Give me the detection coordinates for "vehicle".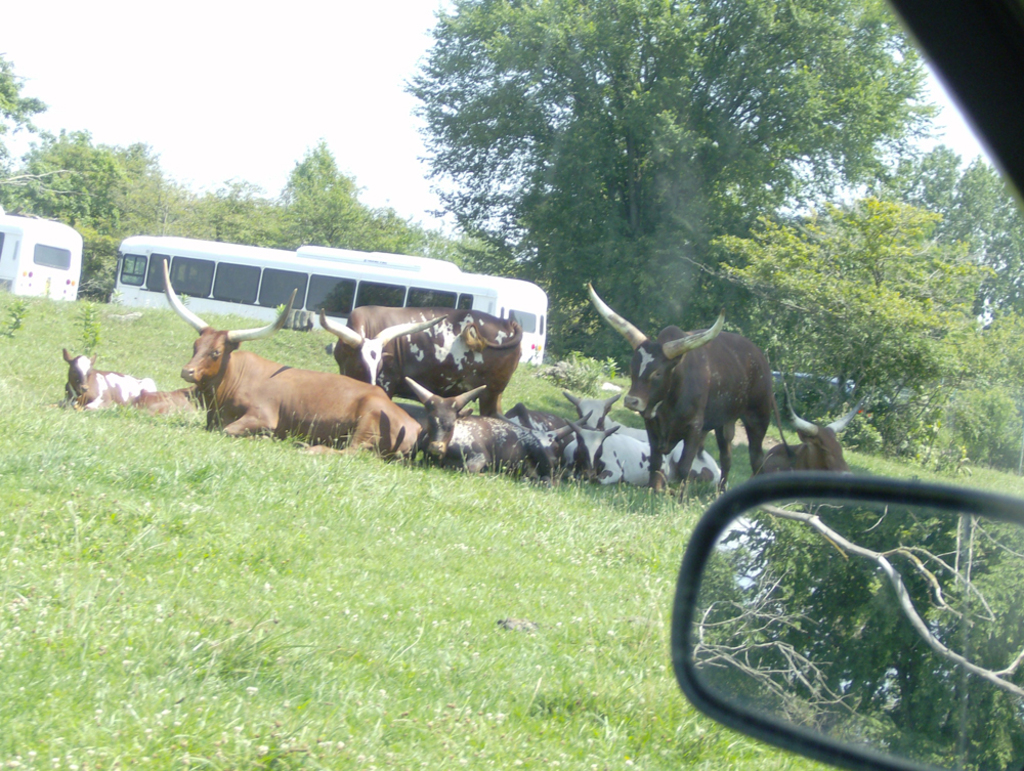
[763, 372, 877, 421].
